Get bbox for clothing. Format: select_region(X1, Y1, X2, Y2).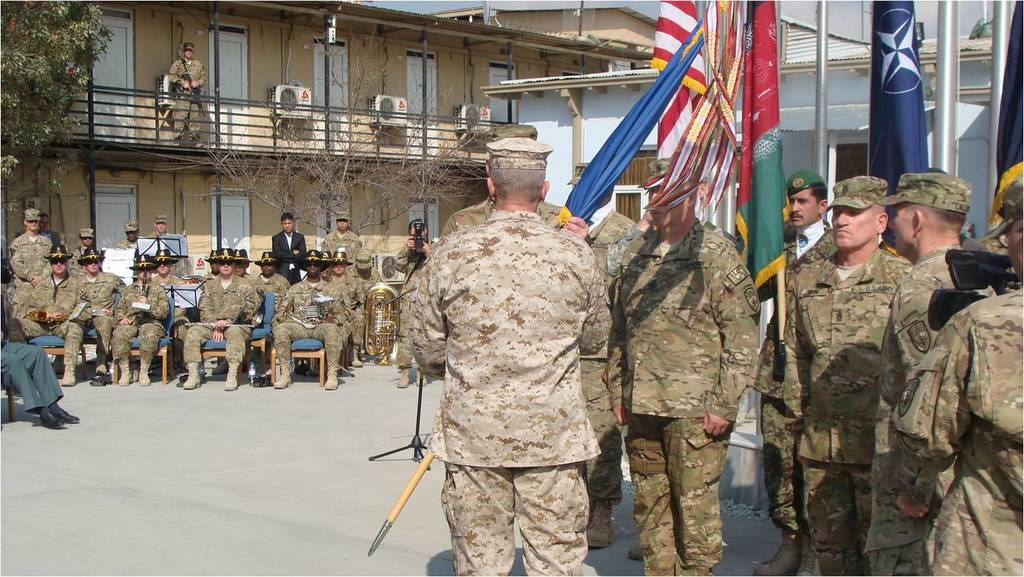
select_region(327, 273, 361, 345).
